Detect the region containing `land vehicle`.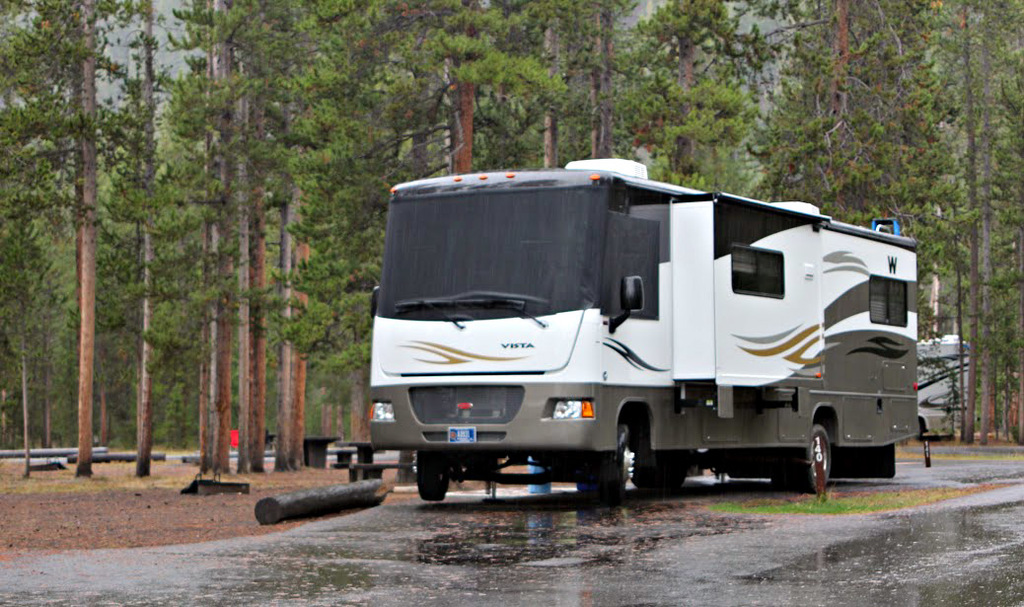
(left=916, top=336, right=972, bottom=442).
